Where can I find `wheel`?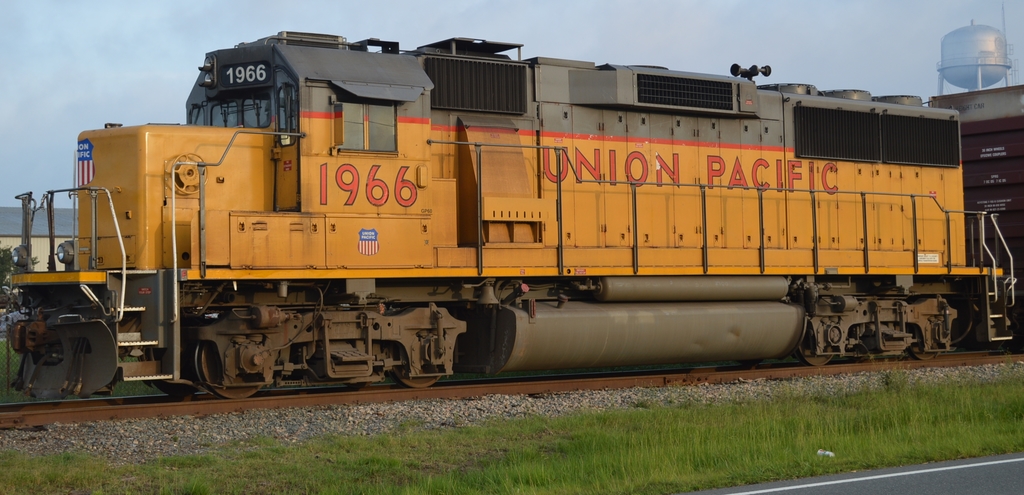
You can find it at box=[909, 339, 941, 359].
